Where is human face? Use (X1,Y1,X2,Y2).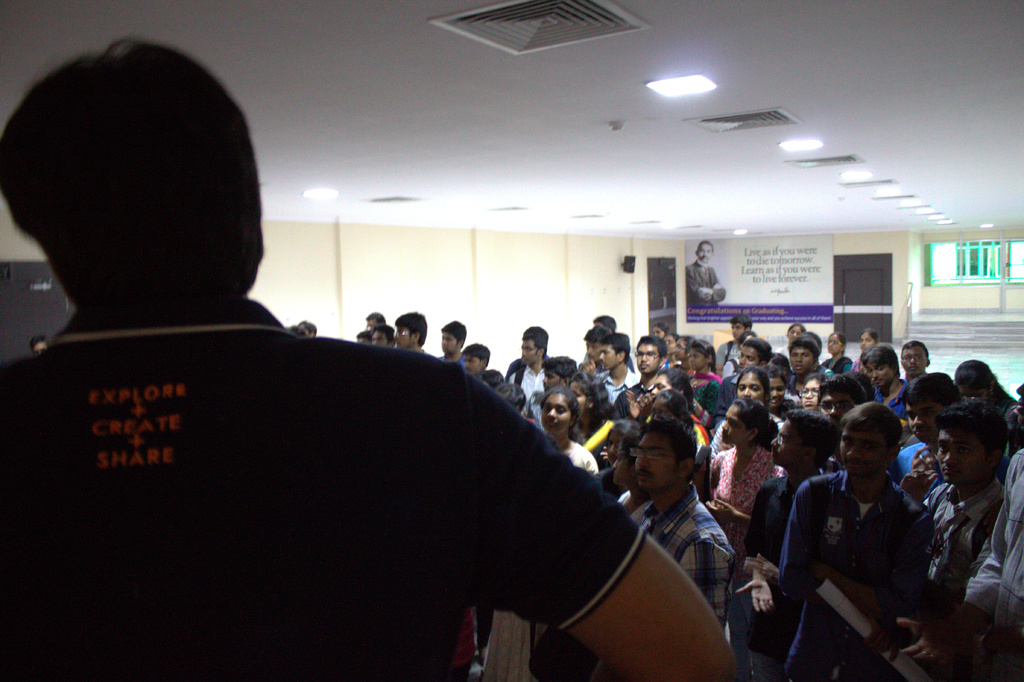
(362,325,383,352).
